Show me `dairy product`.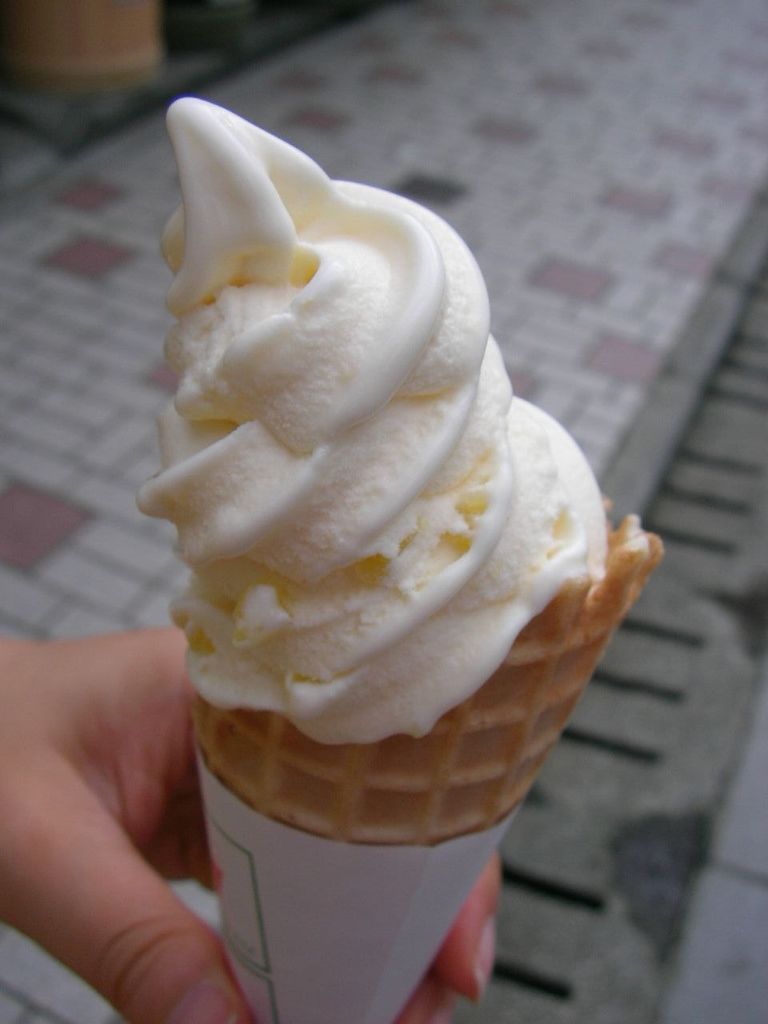
`dairy product` is here: bbox=(166, 99, 614, 832).
